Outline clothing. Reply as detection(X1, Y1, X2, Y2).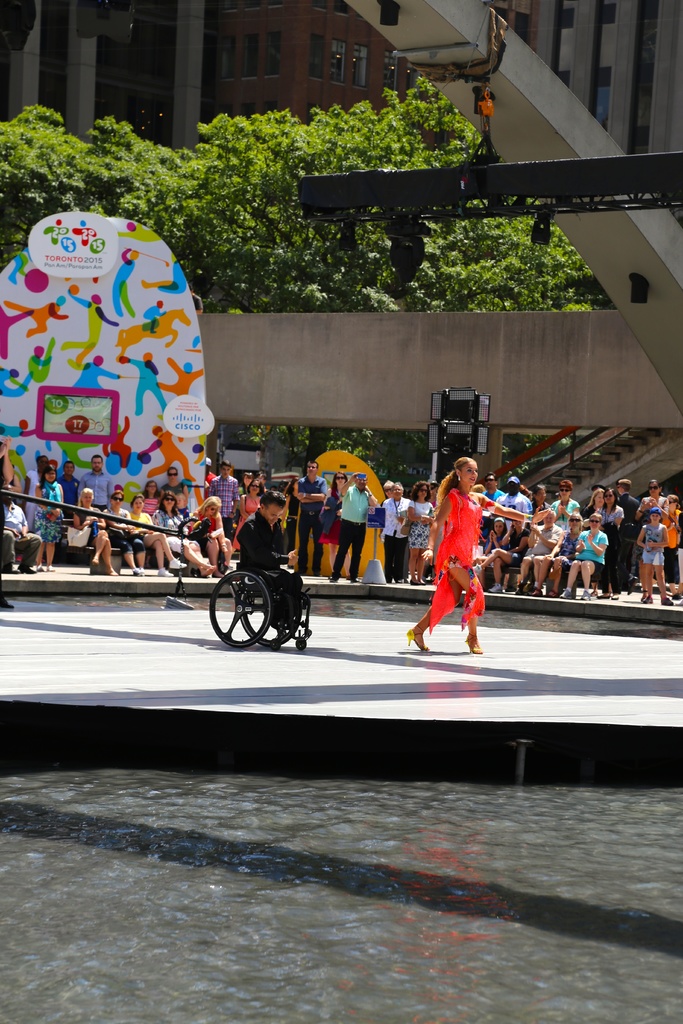
detection(614, 490, 638, 581).
